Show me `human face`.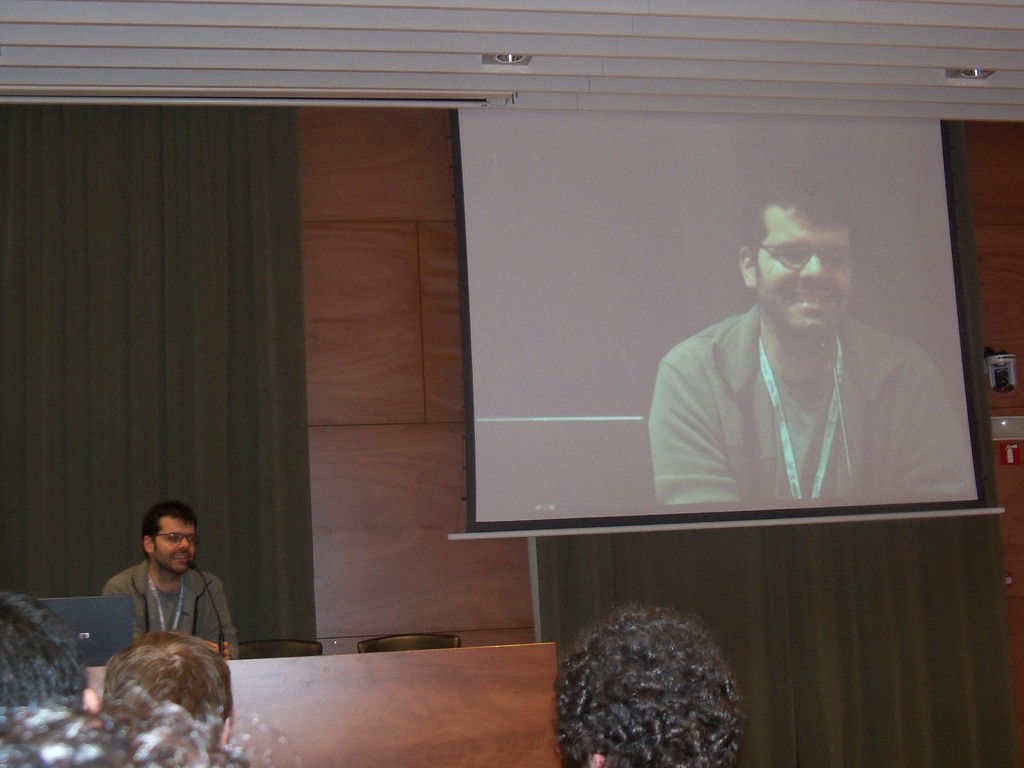
`human face` is here: rect(154, 514, 198, 575).
